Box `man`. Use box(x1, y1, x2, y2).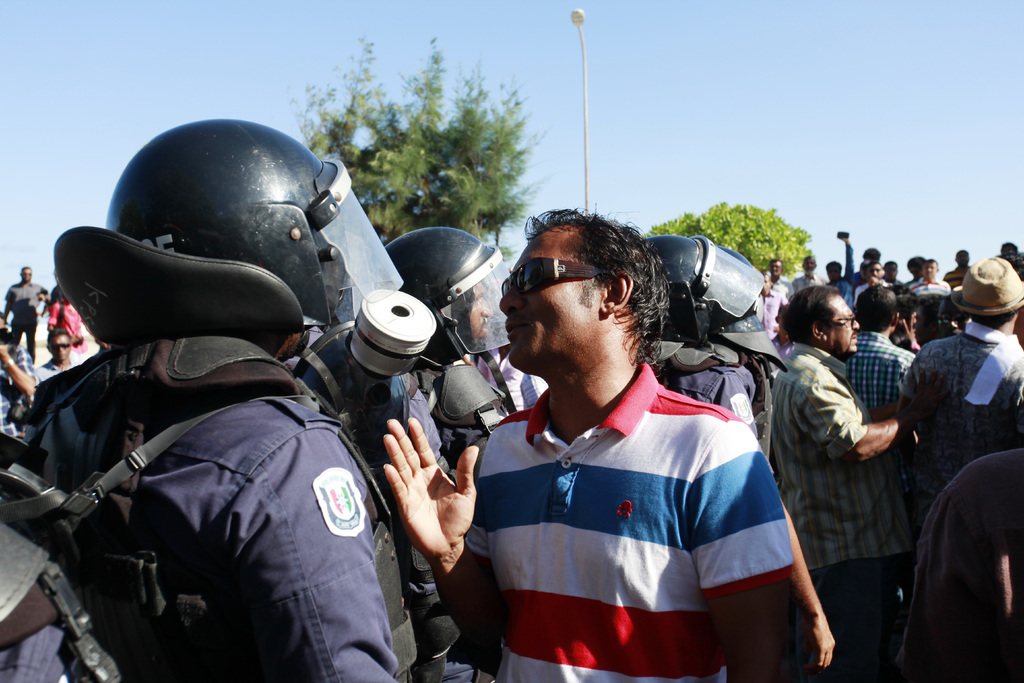
box(3, 265, 45, 366).
